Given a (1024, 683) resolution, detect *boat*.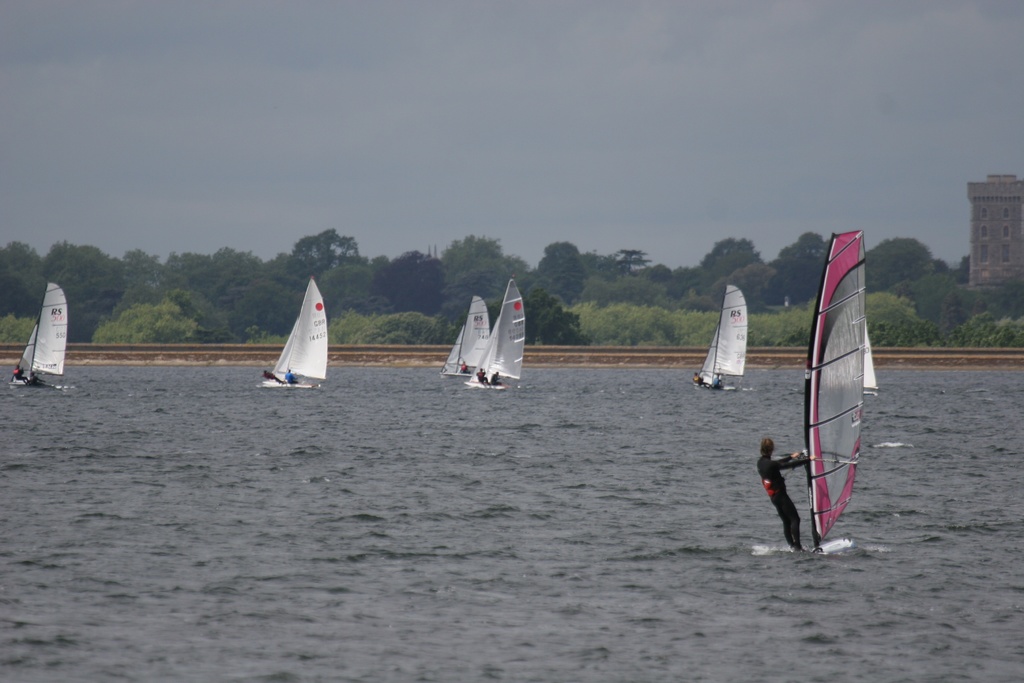
bbox=(687, 277, 759, 395).
